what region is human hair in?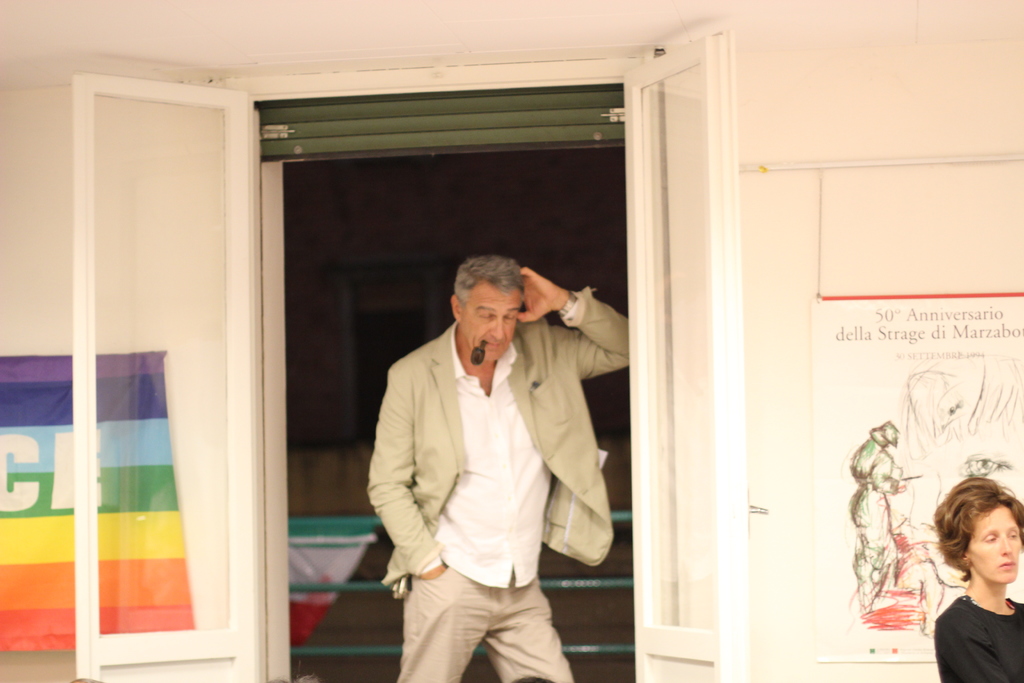
(940,495,1021,596).
